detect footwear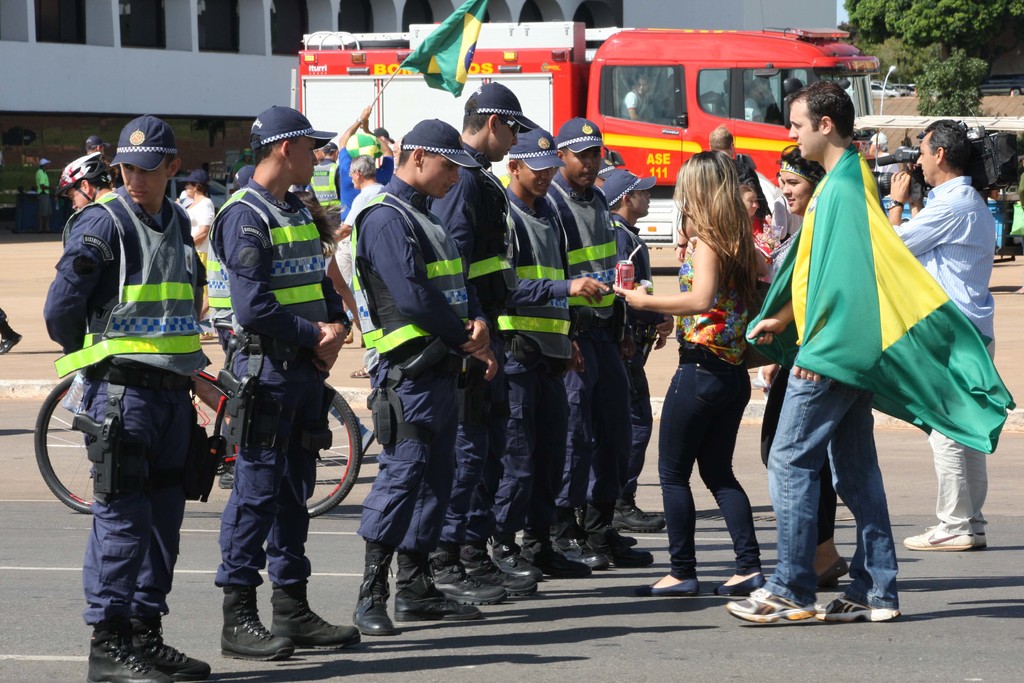
BBox(454, 541, 541, 596)
